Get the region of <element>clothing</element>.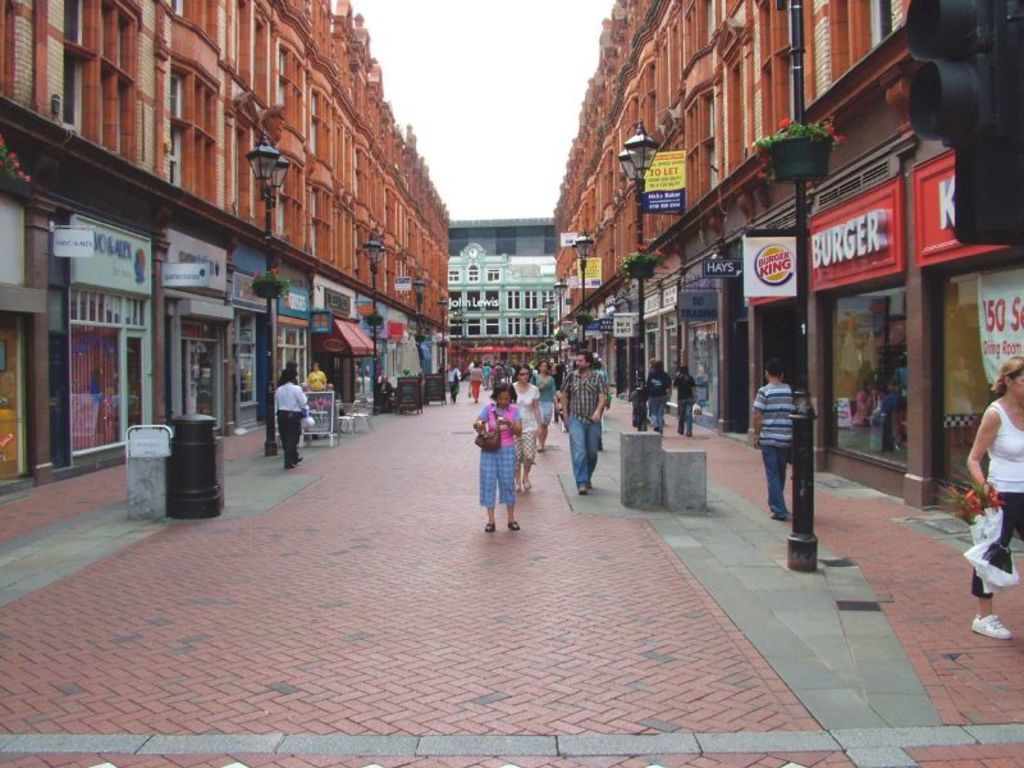
box=[562, 361, 608, 481].
